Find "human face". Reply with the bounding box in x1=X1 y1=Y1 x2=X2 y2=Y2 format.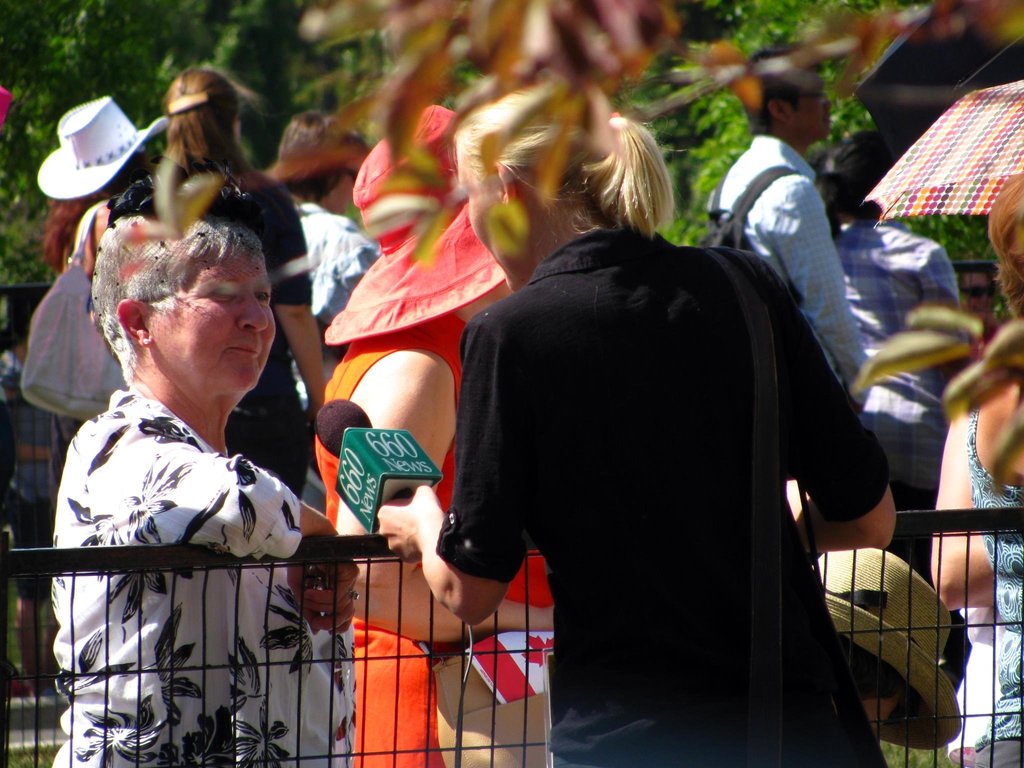
x1=158 y1=252 x2=276 y2=393.
